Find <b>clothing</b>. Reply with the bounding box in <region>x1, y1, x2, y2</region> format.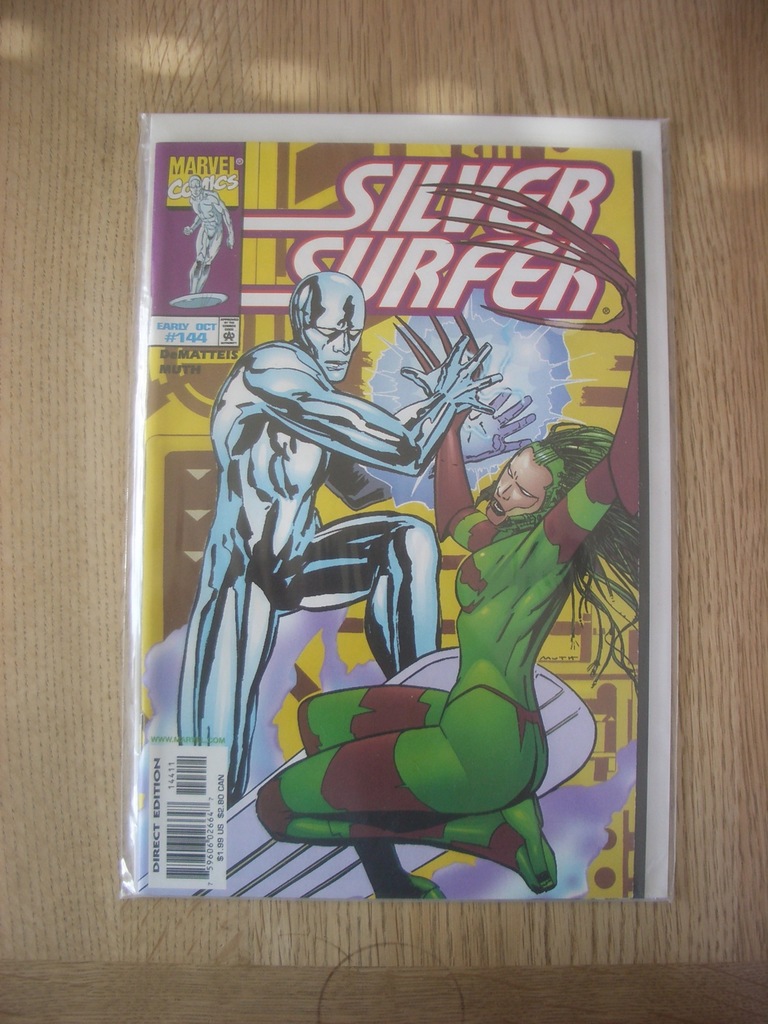
<region>190, 351, 442, 765</region>.
